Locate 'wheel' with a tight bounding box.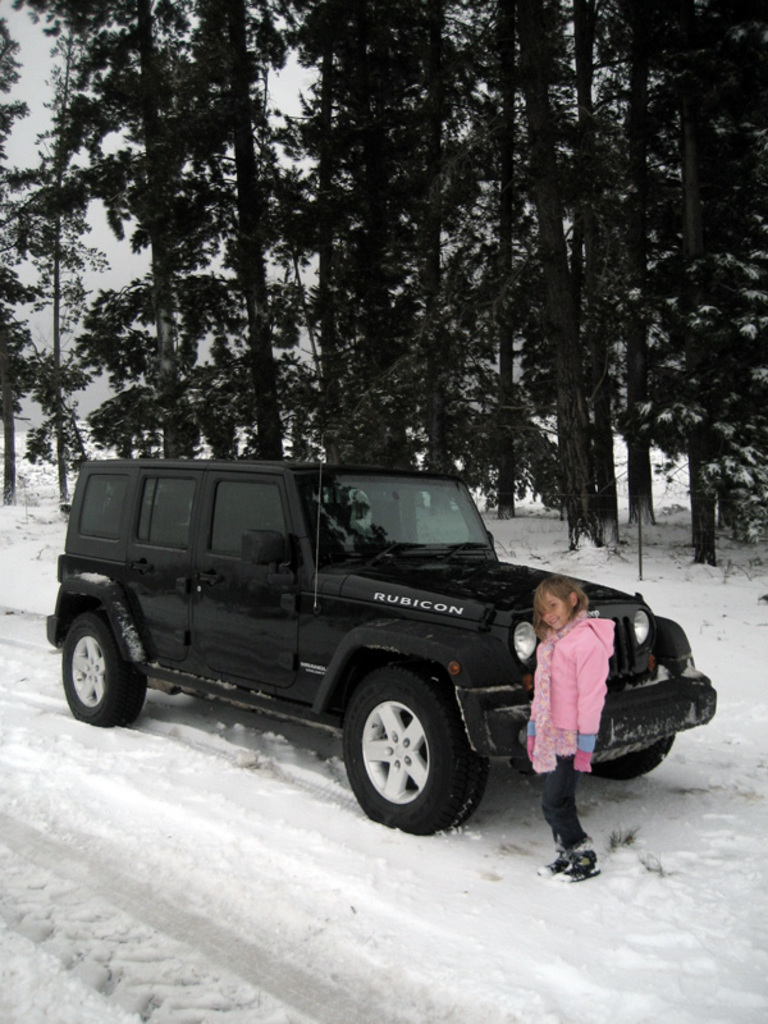
[x1=58, y1=603, x2=143, y2=726].
